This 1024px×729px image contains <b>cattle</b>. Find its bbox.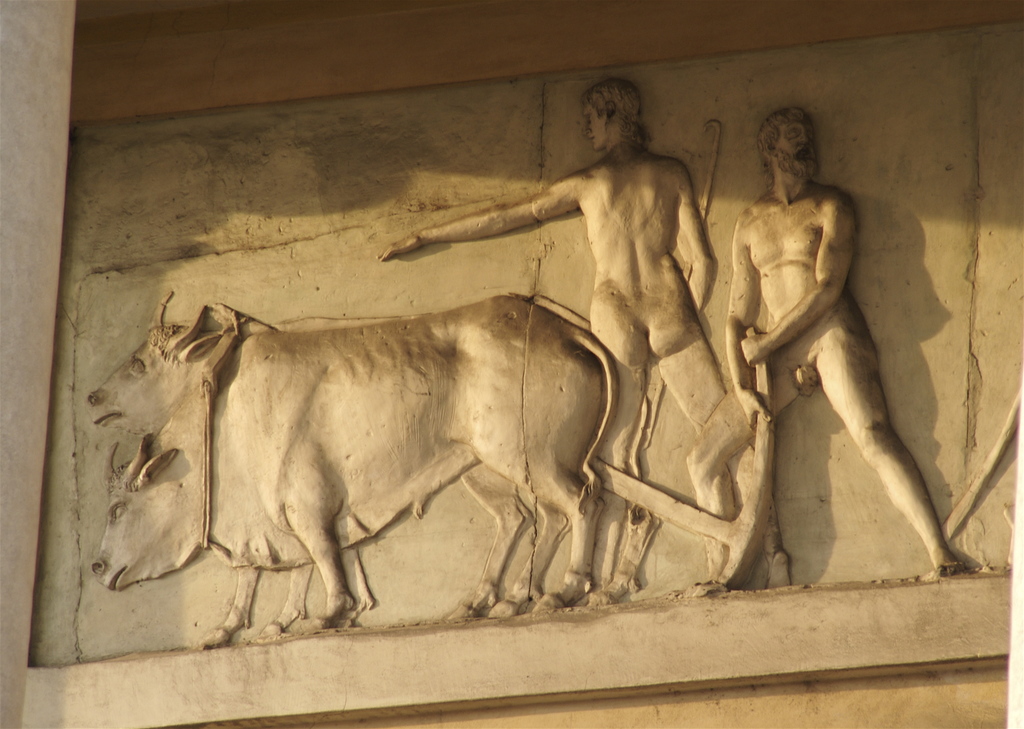
detection(86, 300, 616, 646).
